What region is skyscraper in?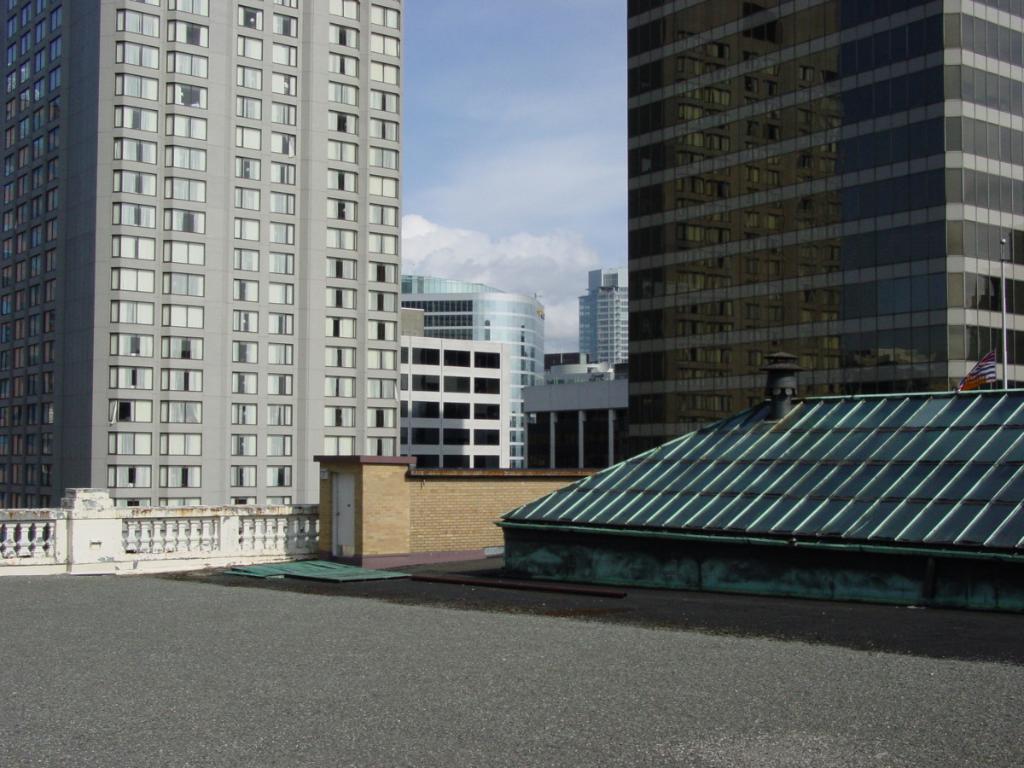
<bbox>575, 269, 625, 376</bbox>.
